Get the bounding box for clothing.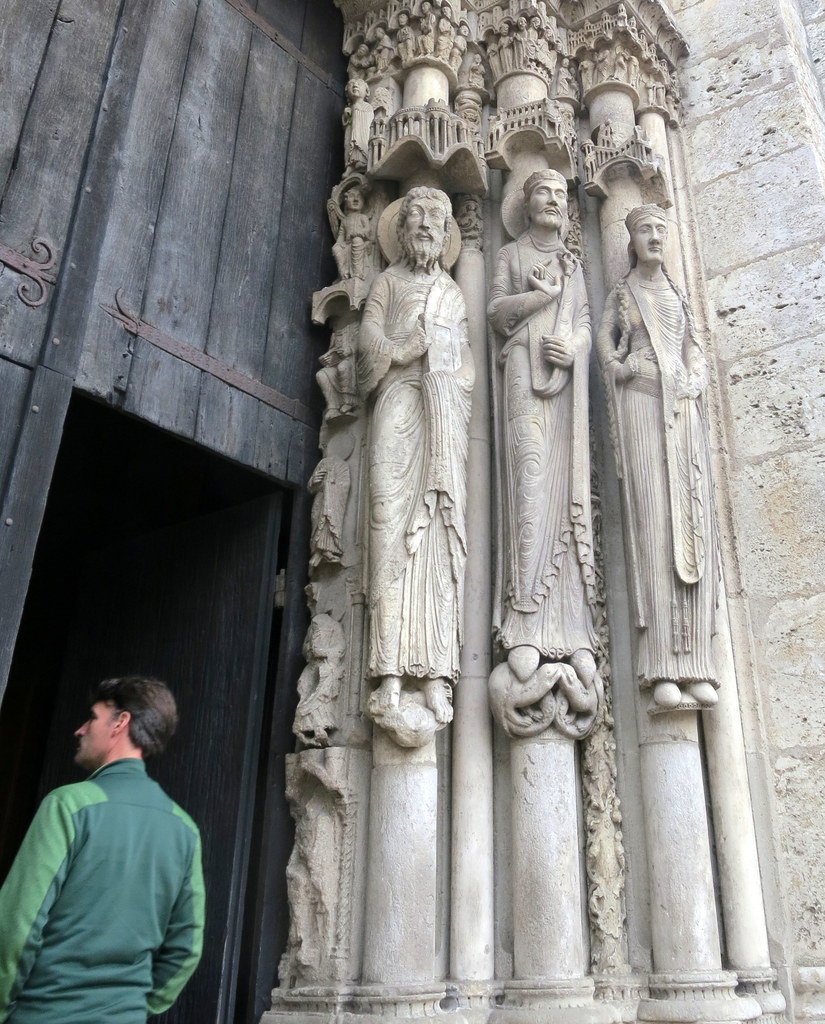
{"x1": 484, "y1": 231, "x2": 591, "y2": 649}.
